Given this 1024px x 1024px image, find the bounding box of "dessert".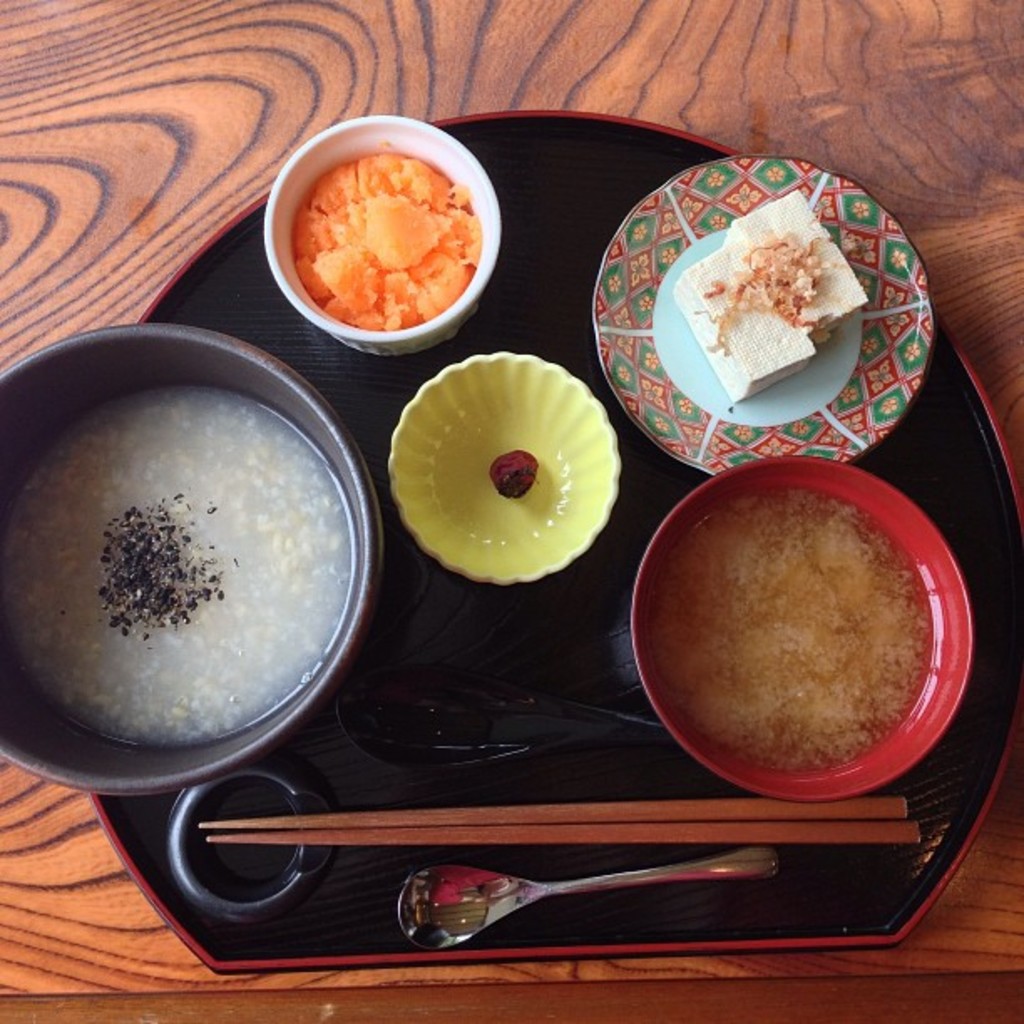
<box>294,146,482,333</box>.
